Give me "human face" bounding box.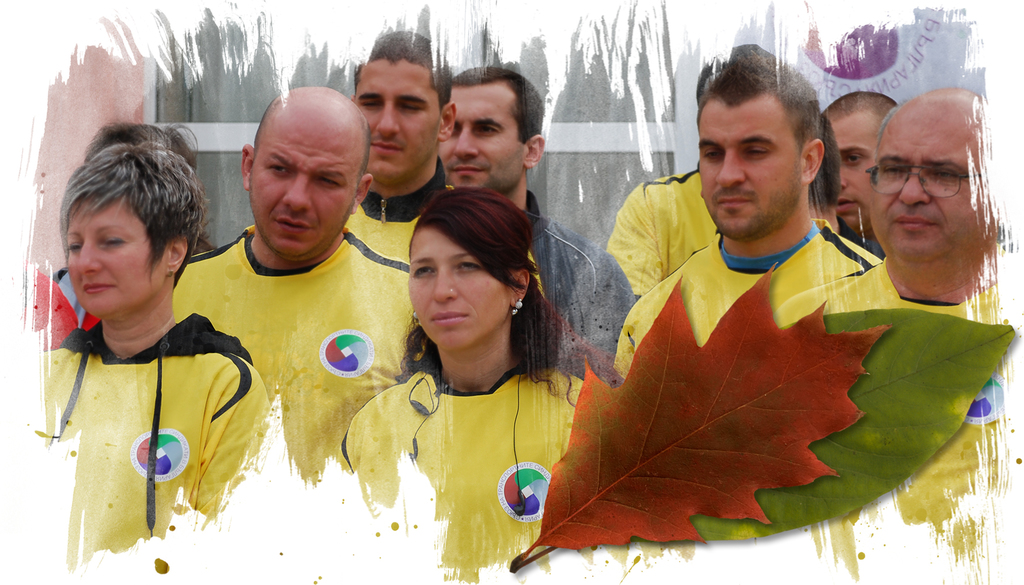
rect(408, 221, 510, 351).
